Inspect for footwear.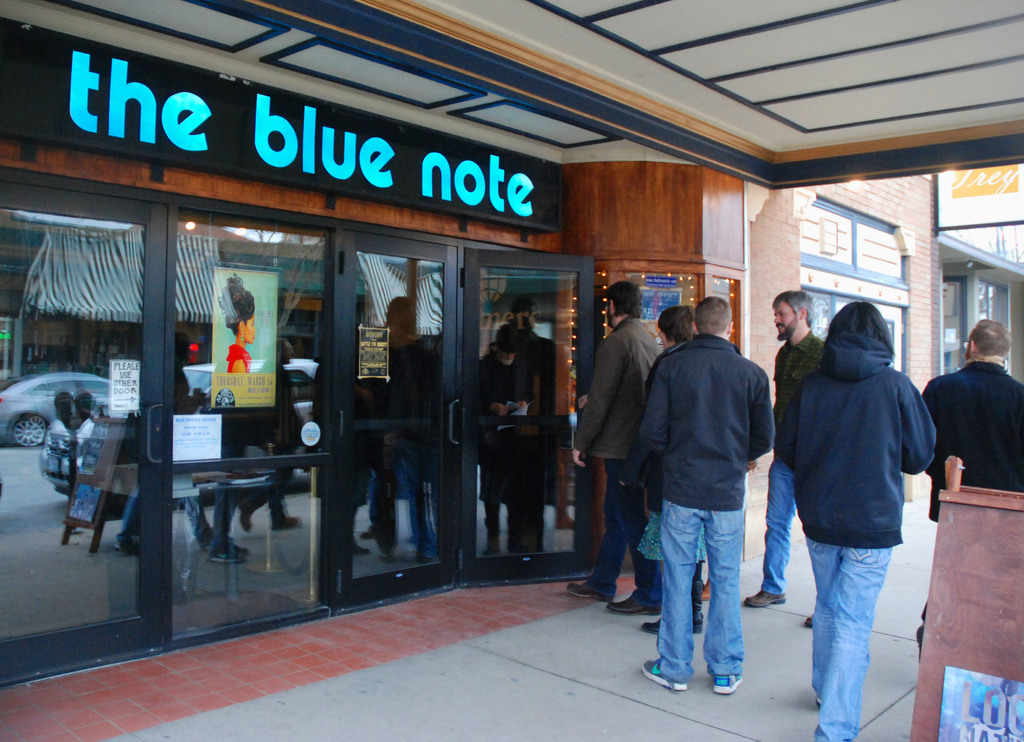
Inspection: <bbox>745, 590, 788, 606</bbox>.
